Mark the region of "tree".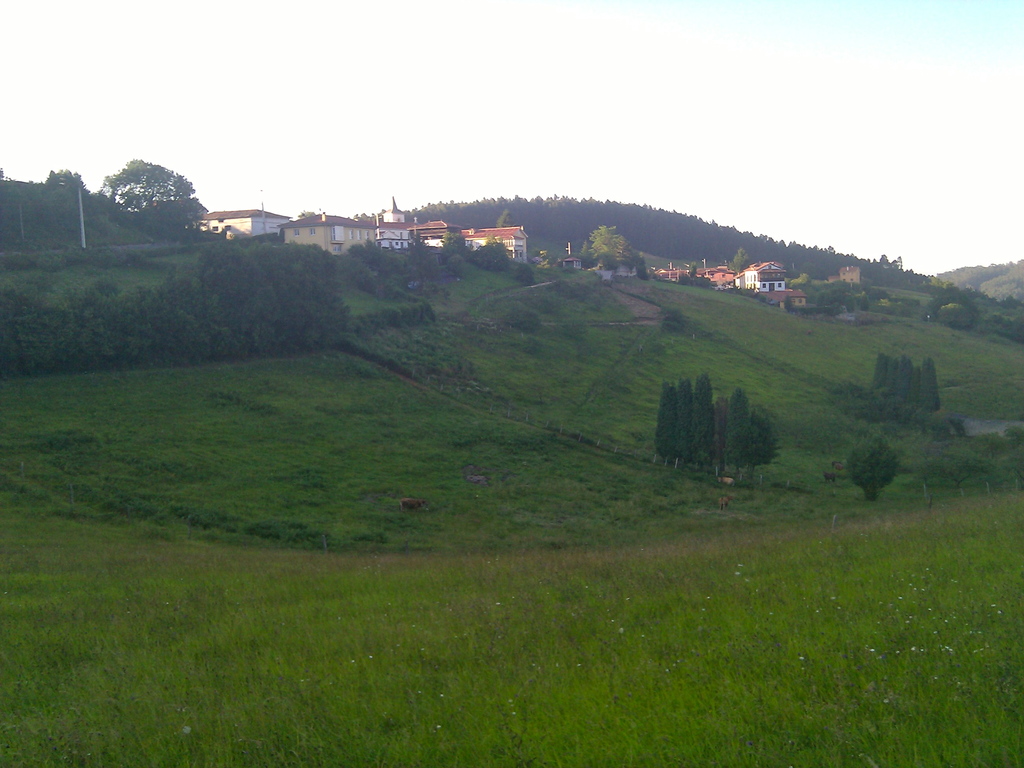
Region: 433,230,466,267.
